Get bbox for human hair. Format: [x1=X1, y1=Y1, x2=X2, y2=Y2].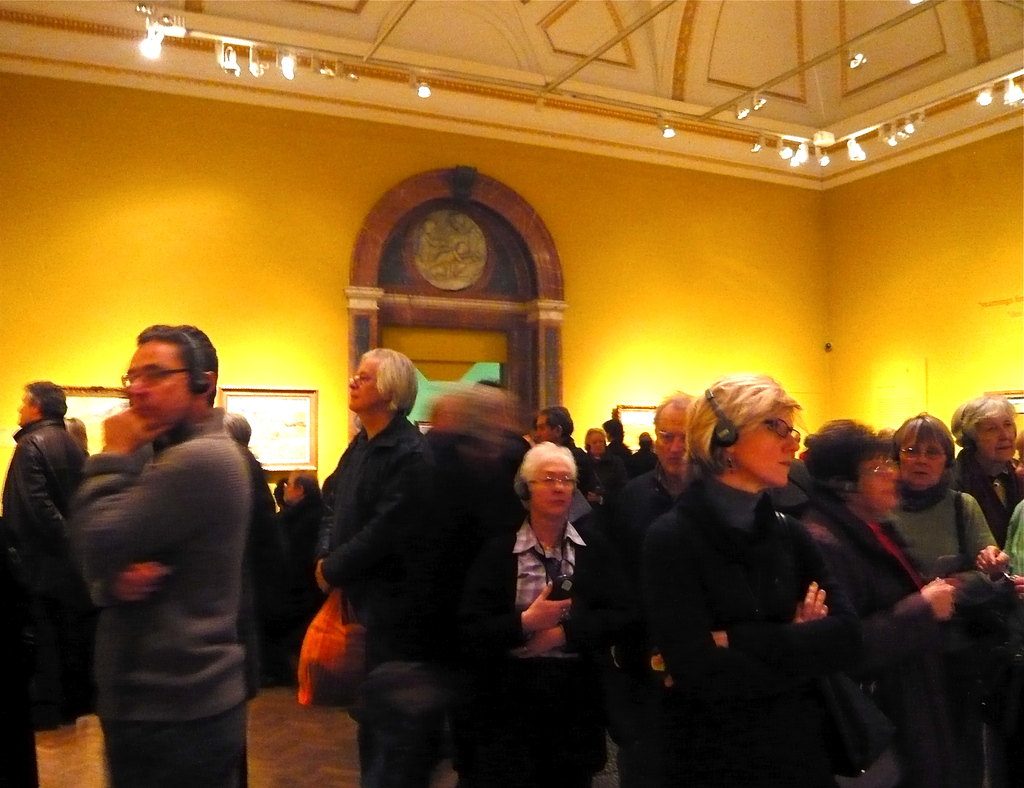
[x1=21, y1=378, x2=69, y2=424].
